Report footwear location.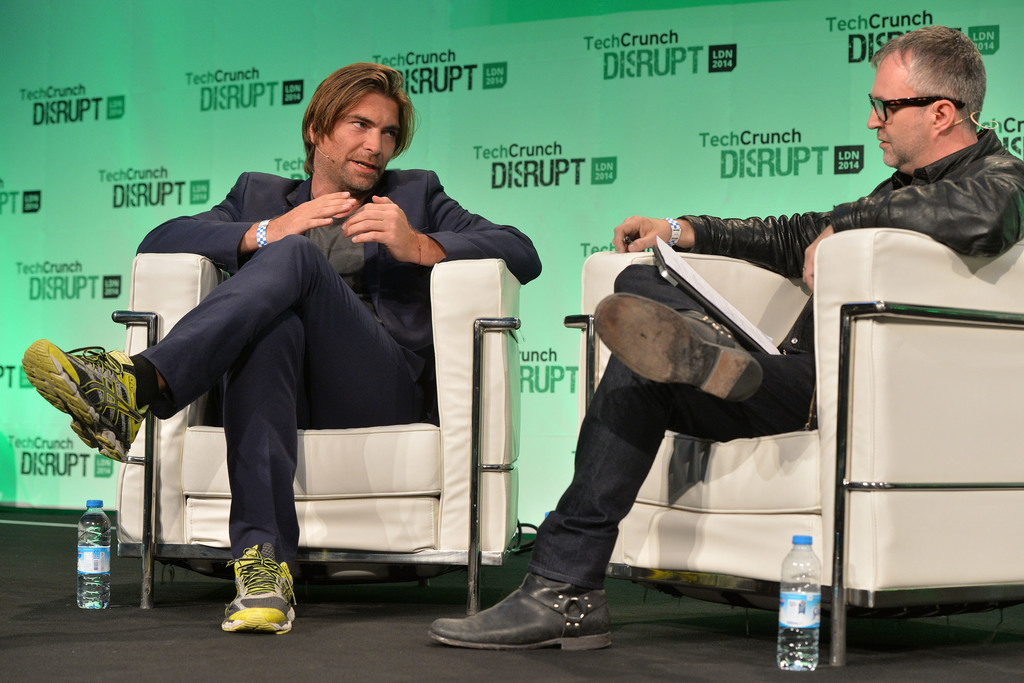
Report: pyautogui.locateOnScreen(19, 342, 145, 467).
